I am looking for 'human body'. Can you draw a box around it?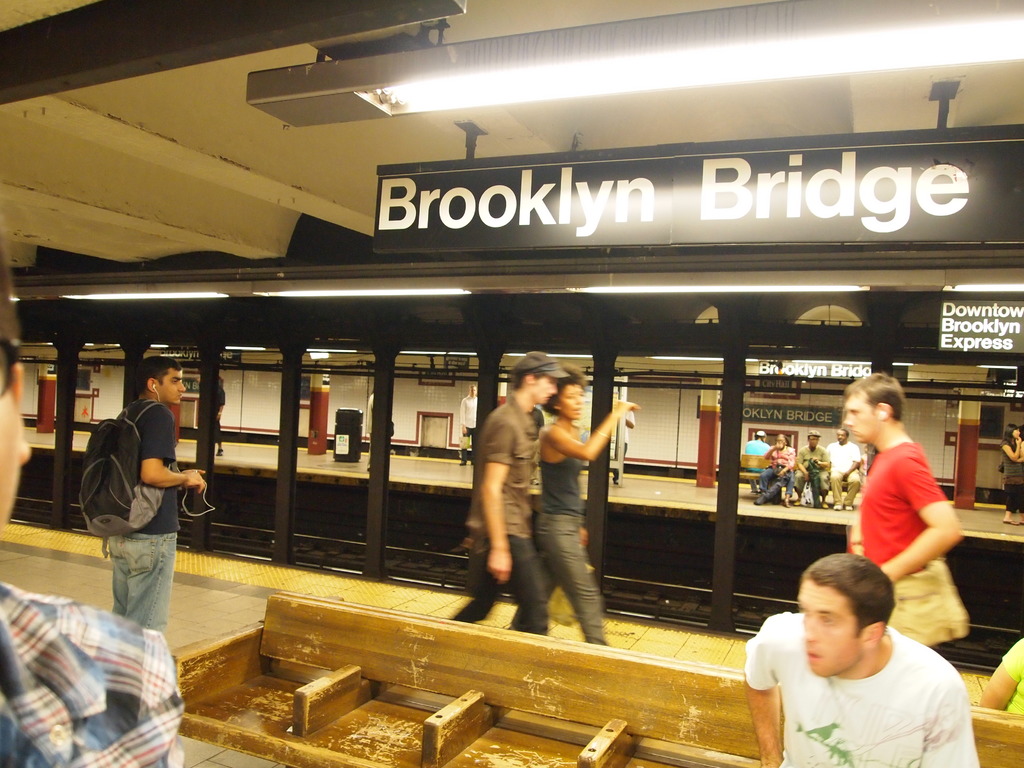
Sure, the bounding box is detection(853, 438, 961, 589).
